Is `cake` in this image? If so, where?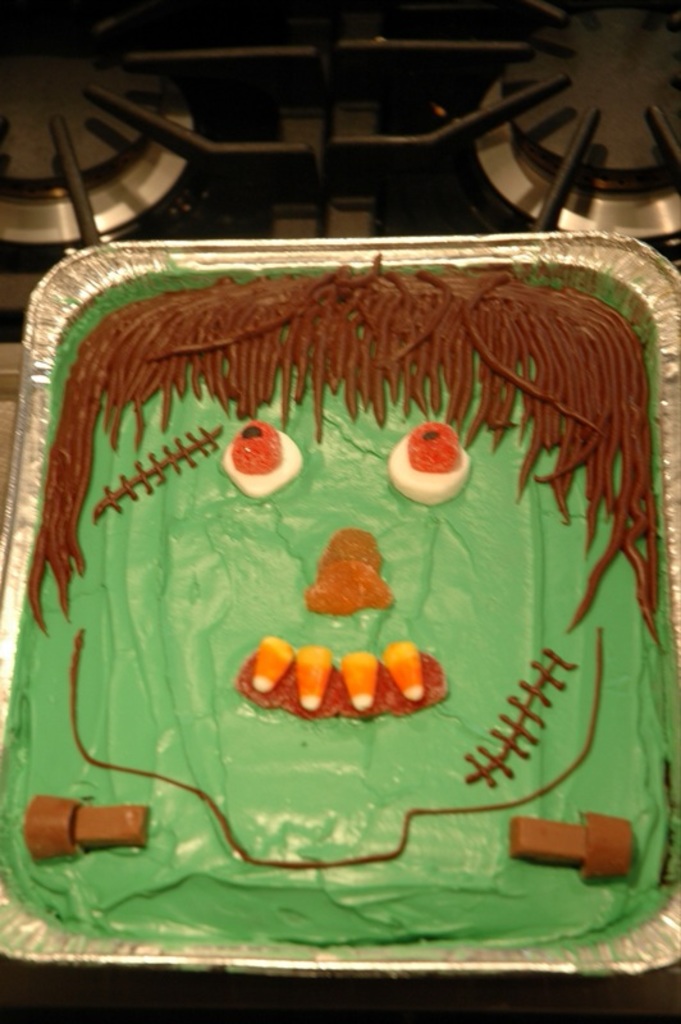
Yes, at bbox(0, 268, 669, 948).
